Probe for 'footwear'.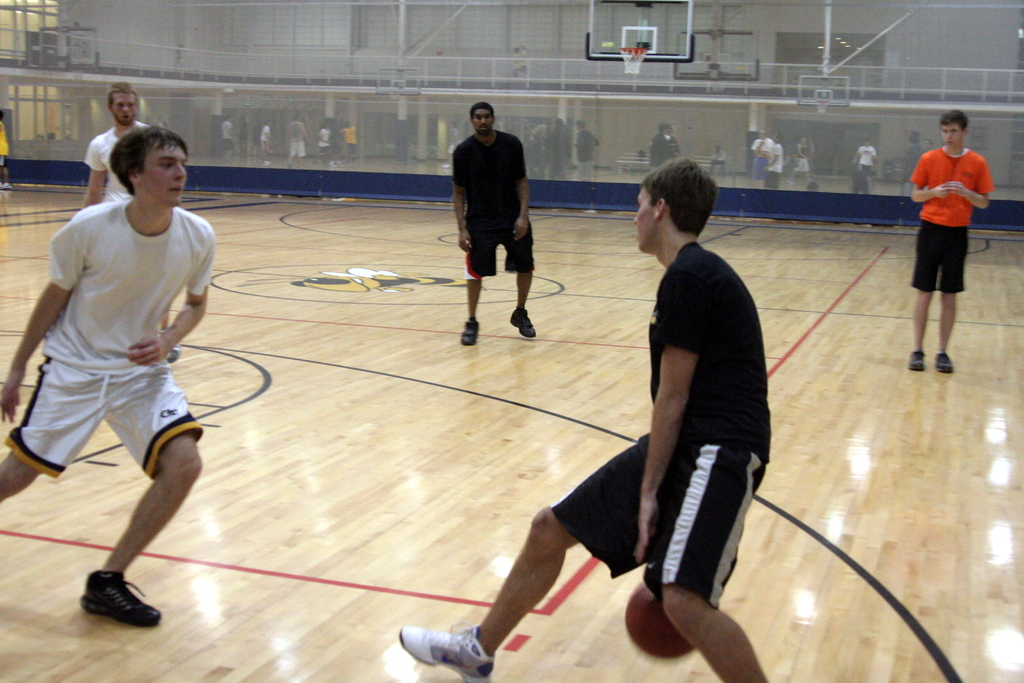
Probe result: Rect(506, 304, 536, 338).
